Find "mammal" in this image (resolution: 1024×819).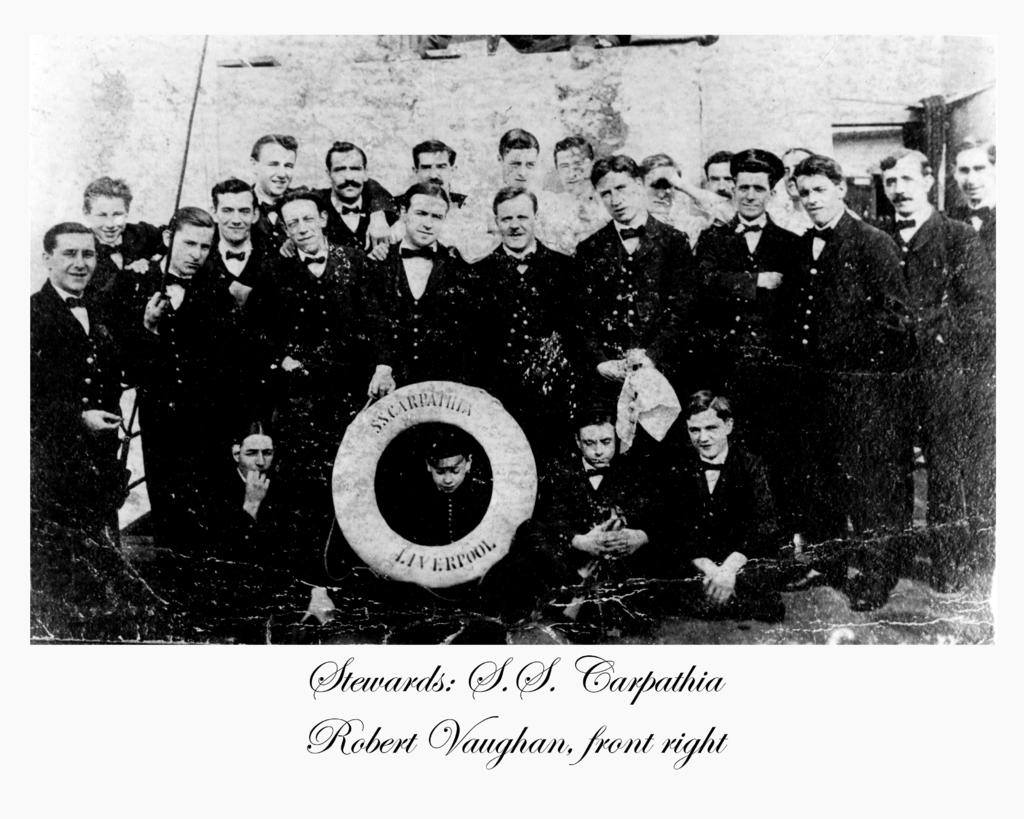
[x1=639, y1=390, x2=808, y2=622].
